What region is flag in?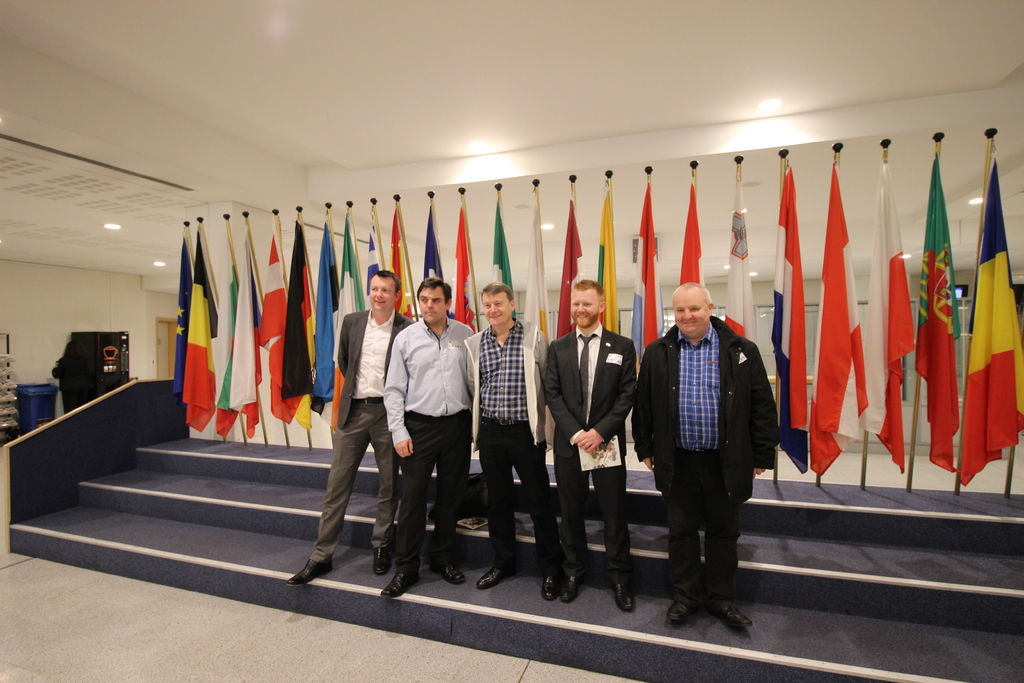
locate(719, 174, 758, 340).
